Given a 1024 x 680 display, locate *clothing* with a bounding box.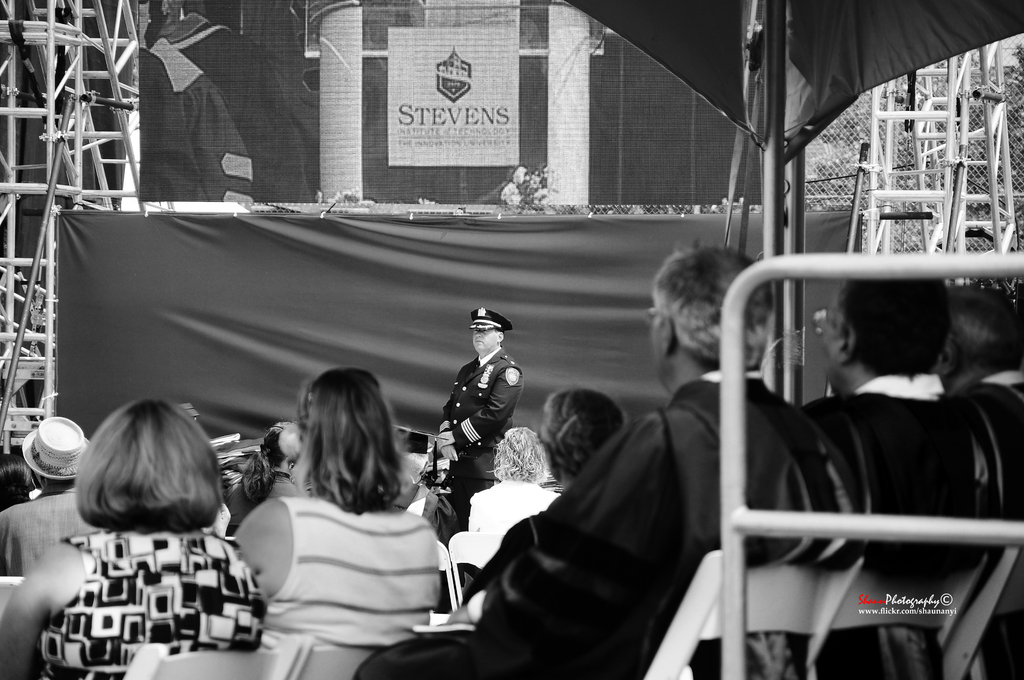
Located: BBox(972, 375, 1023, 679).
